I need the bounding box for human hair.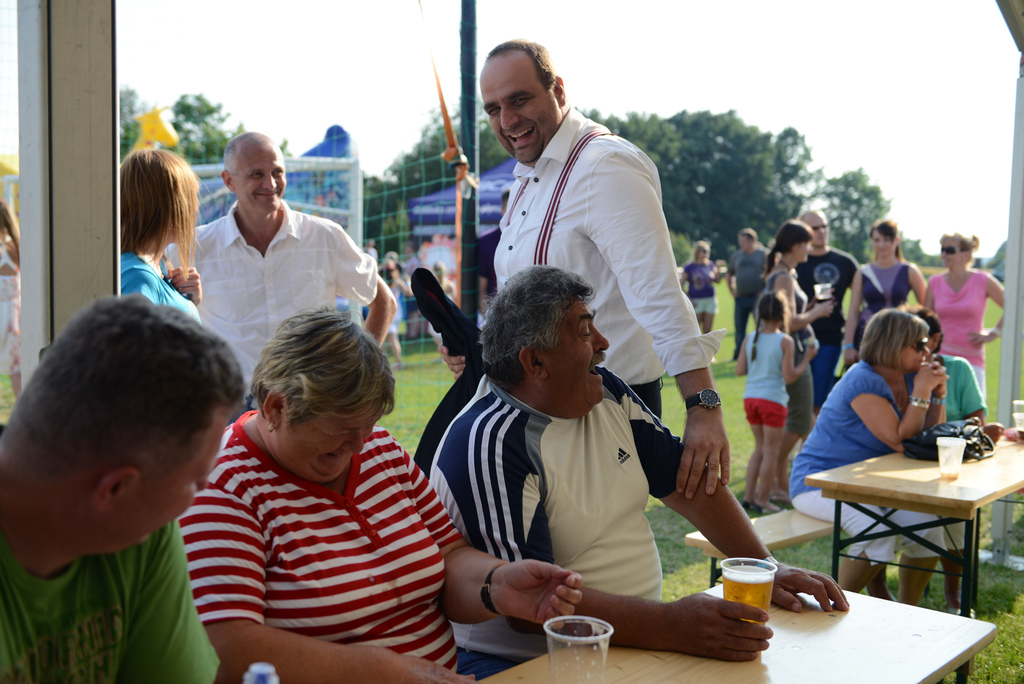
Here it is: locate(940, 233, 980, 254).
